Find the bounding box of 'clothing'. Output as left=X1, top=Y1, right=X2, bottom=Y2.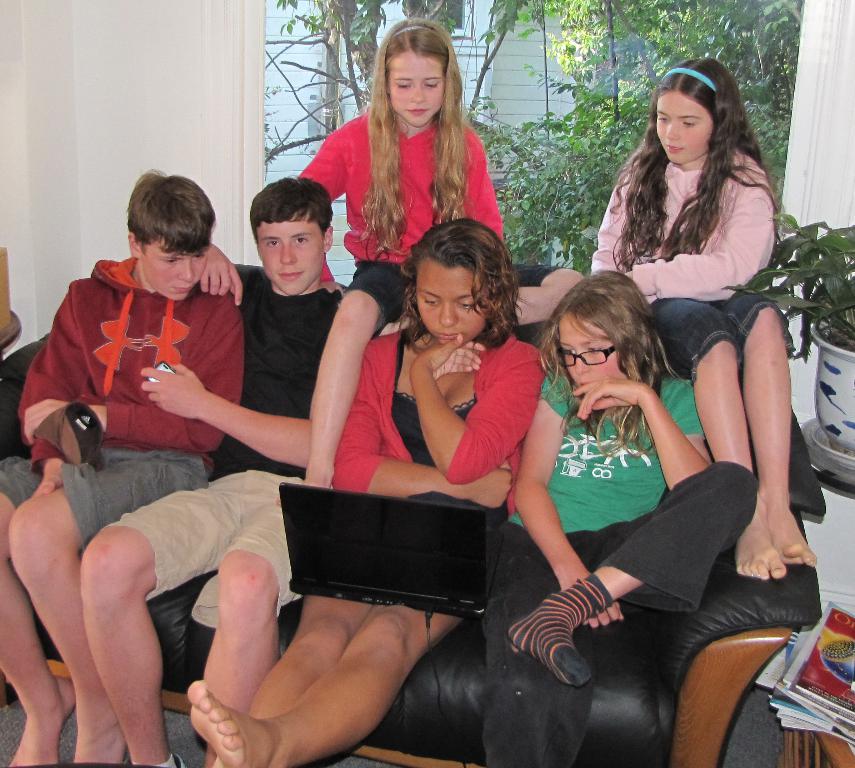
left=96, top=251, right=347, bottom=656.
